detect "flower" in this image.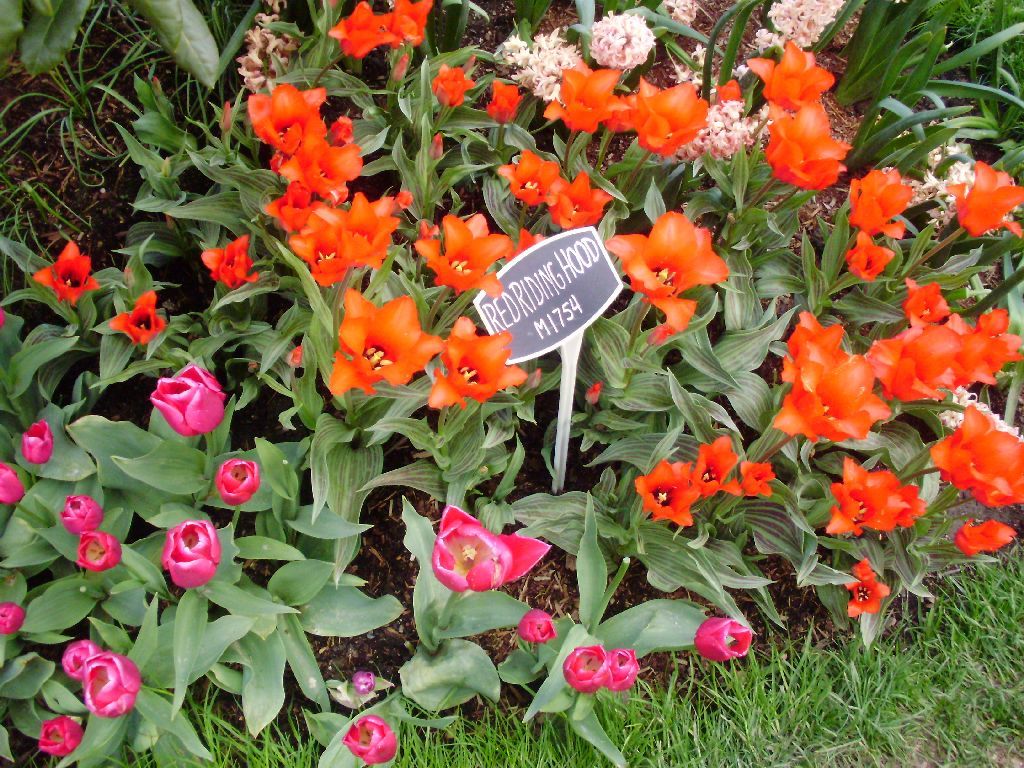
Detection: bbox(150, 362, 225, 438).
